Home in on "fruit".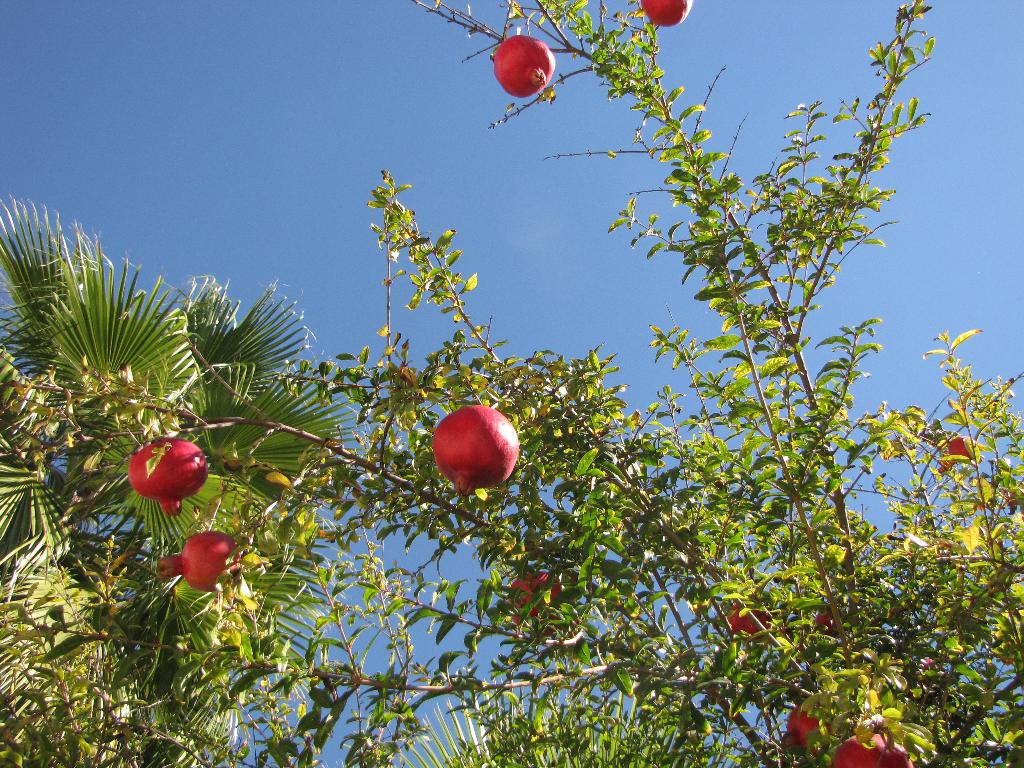
Homed in at left=128, top=431, right=210, bottom=518.
